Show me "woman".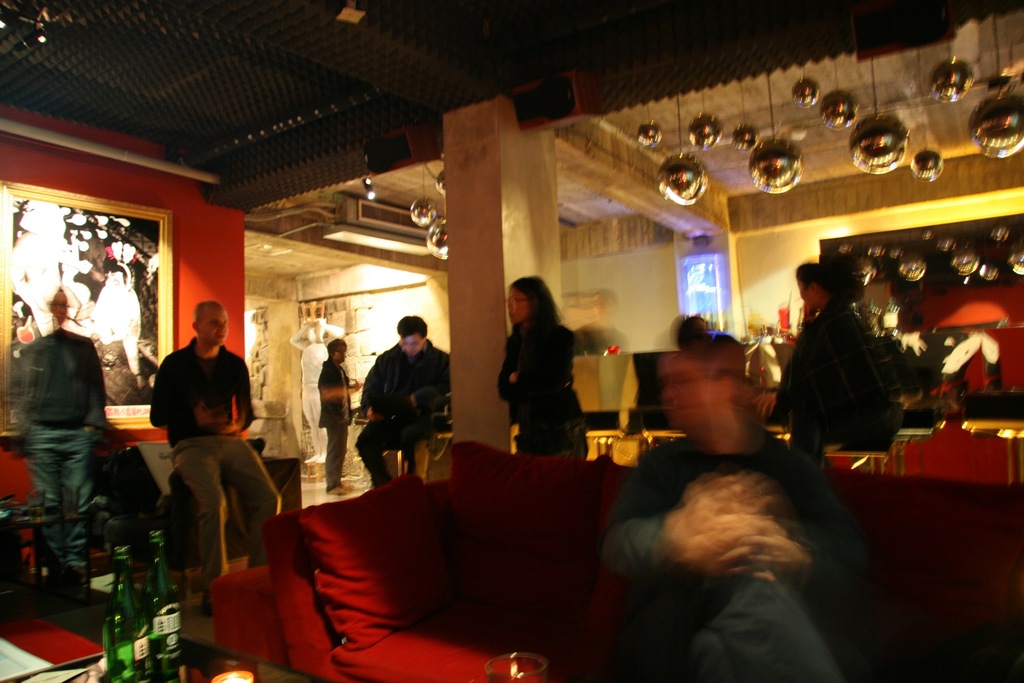
"woman" is here: 758 247 873 450.
